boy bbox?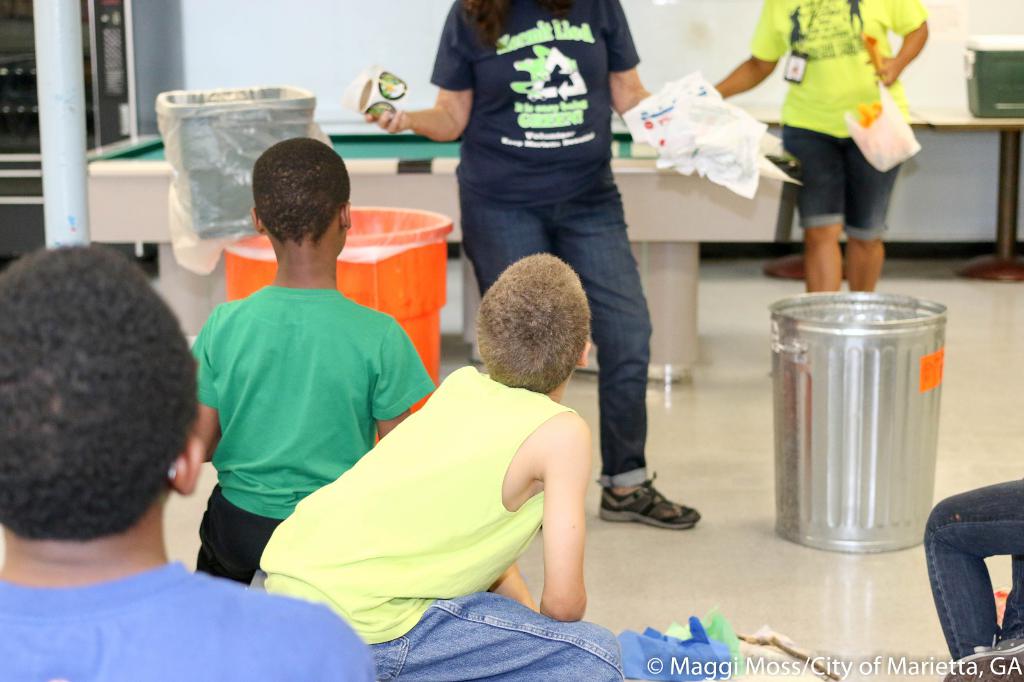
detection(170, 116, 437, 596)
